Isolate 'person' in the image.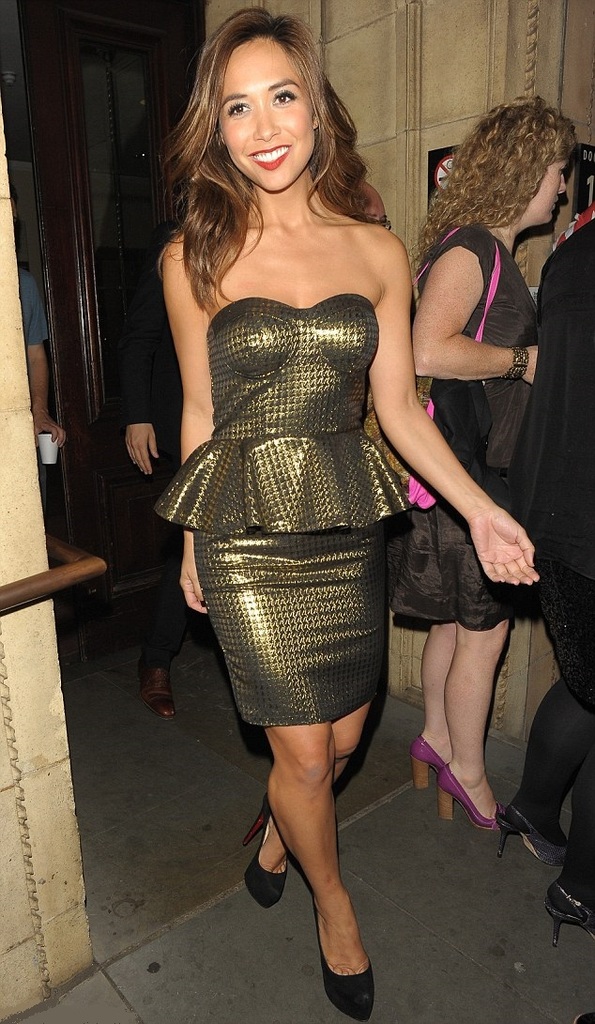
Isolated region: l=112, t=214, r=214, b=727.
